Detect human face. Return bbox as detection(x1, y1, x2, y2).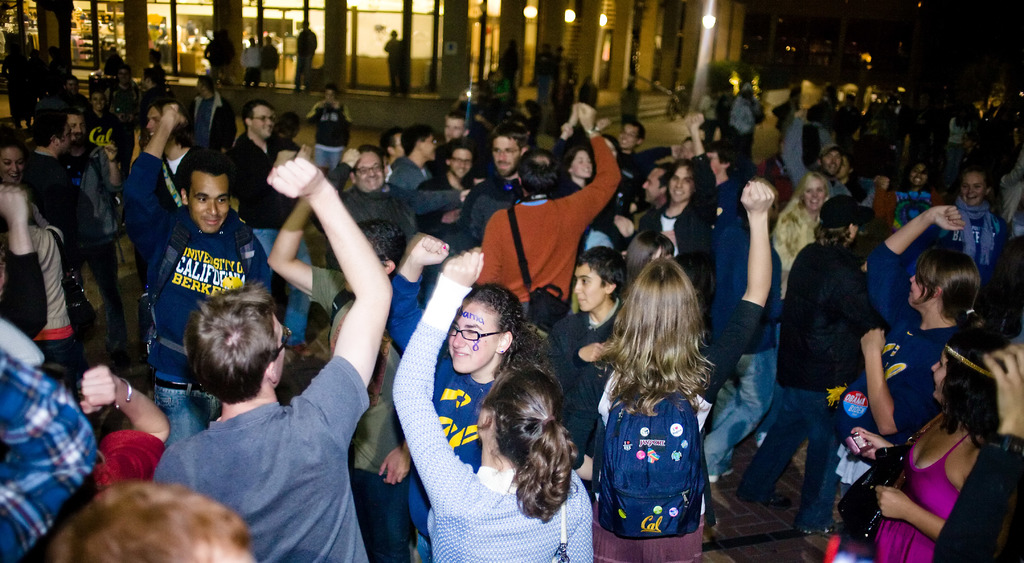
detection(572, 152, 591, 181).
